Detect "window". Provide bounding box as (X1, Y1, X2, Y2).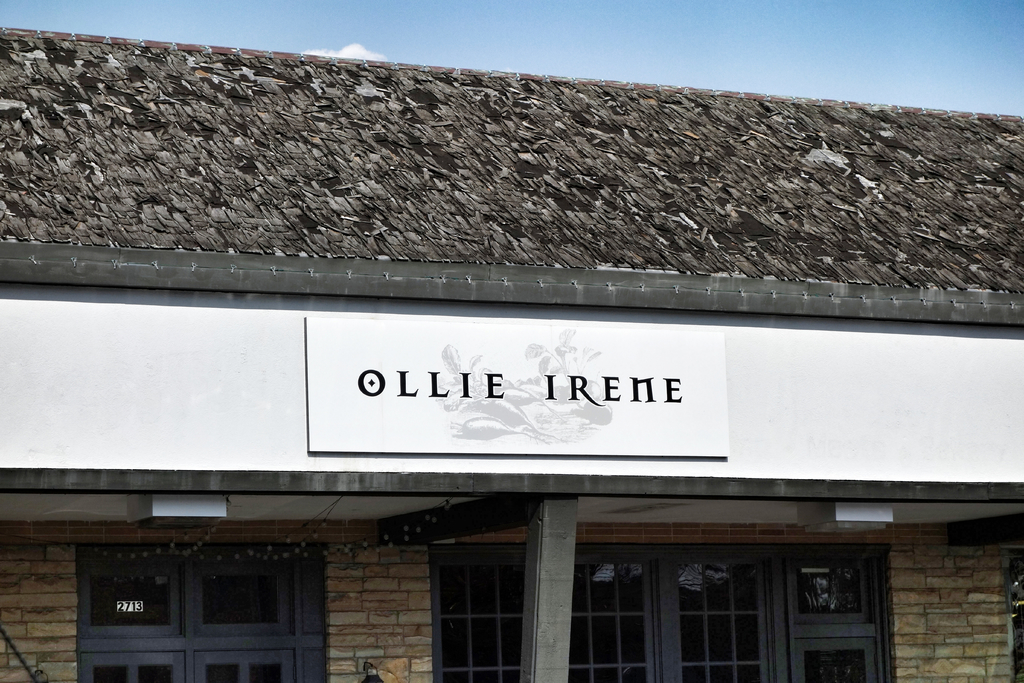
(77, 545, 325, 682).
